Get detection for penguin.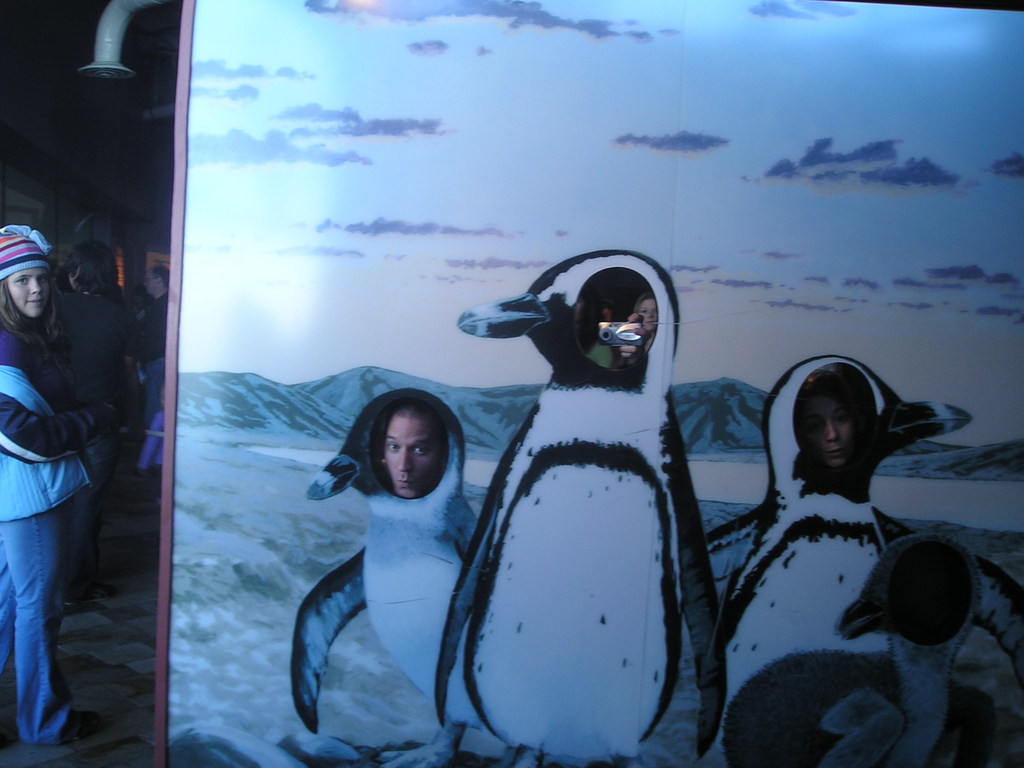
Detection: select_region(435, 265, 723, 767).
